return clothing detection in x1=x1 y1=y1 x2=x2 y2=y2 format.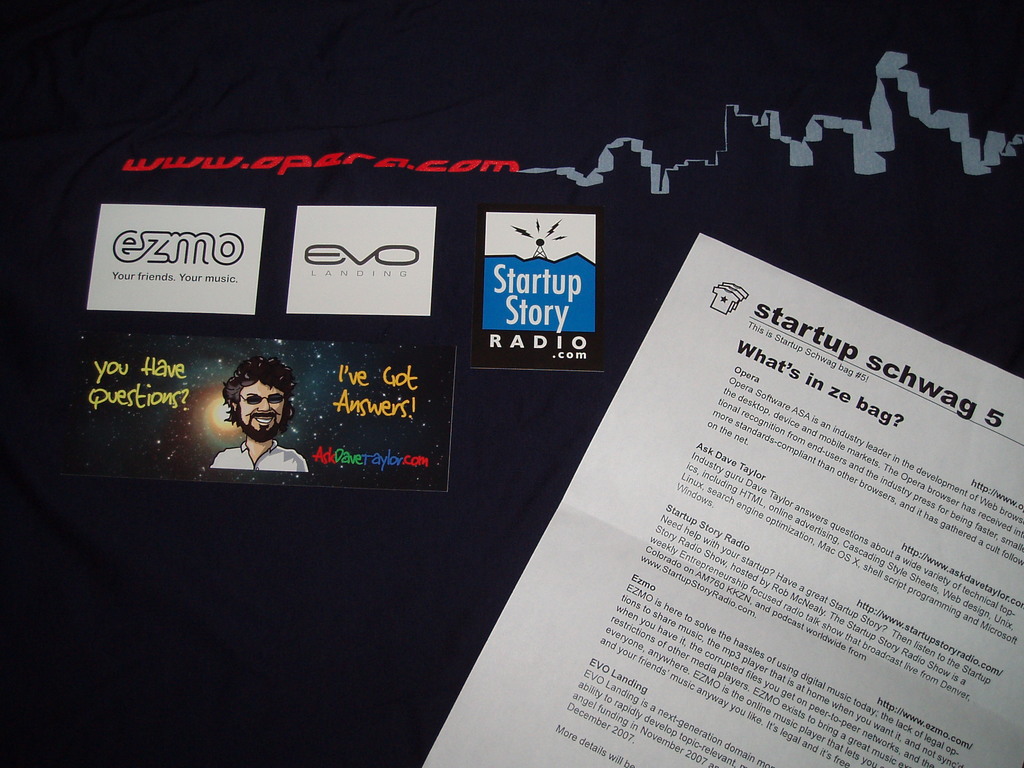
x1=209 y1=438 x2=310 y2=471.
